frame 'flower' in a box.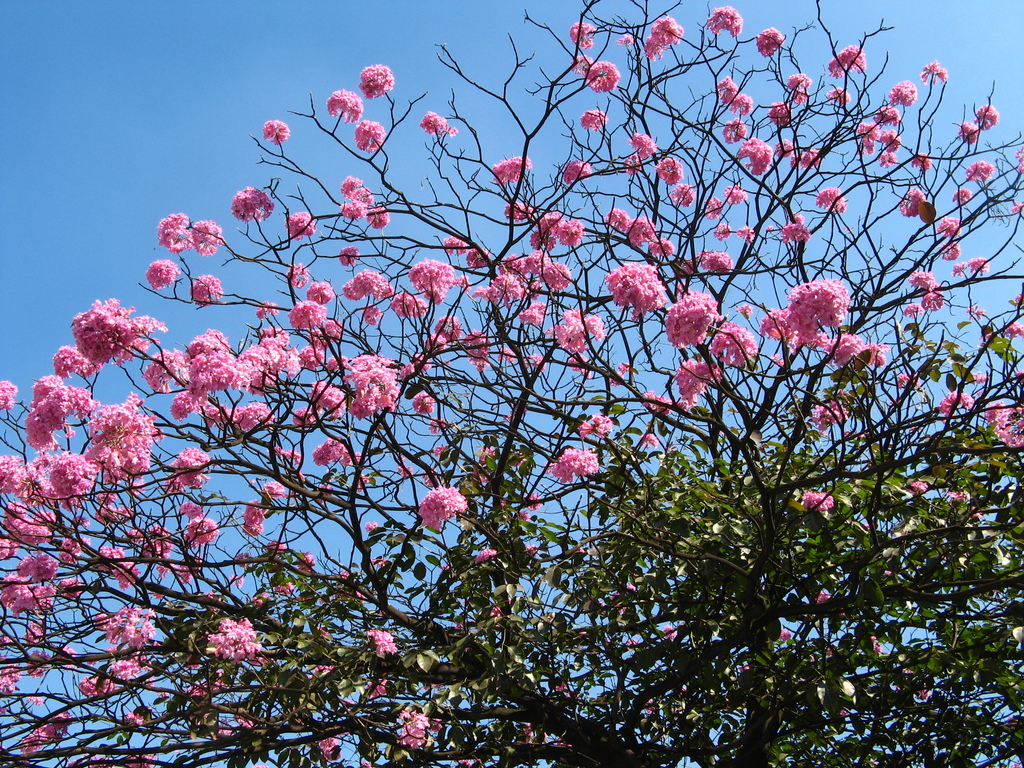
left=768, top=98, right=792, bottom=123.
